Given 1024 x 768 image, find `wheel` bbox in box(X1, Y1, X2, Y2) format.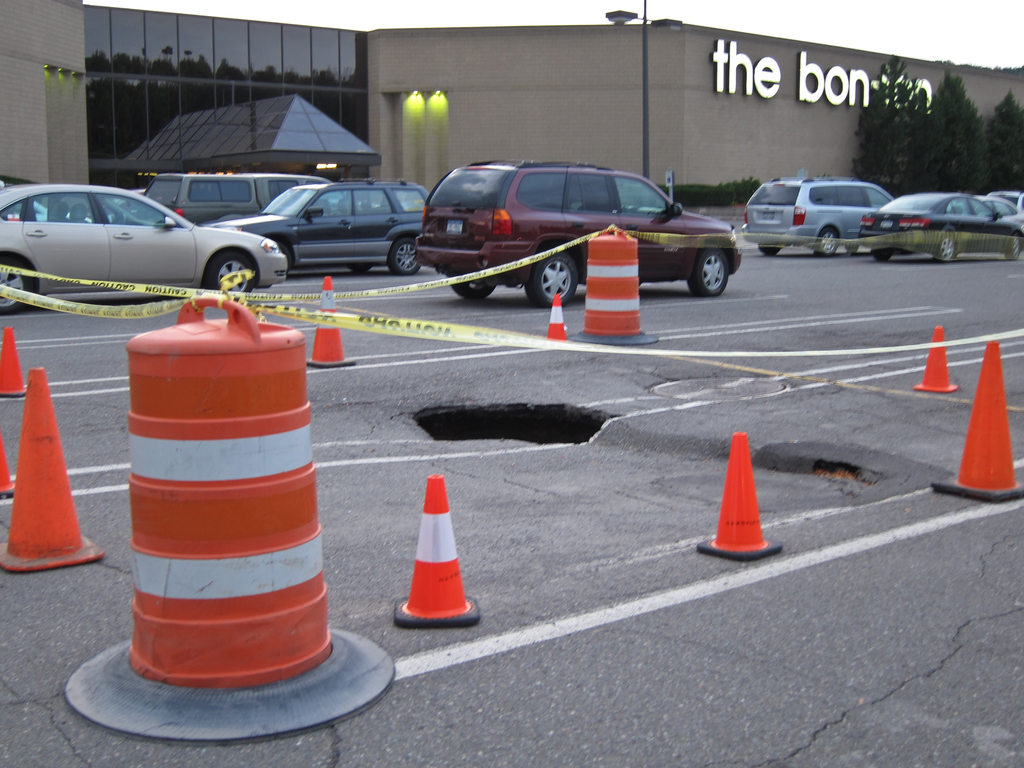
box(448, 273, 495, 298).
